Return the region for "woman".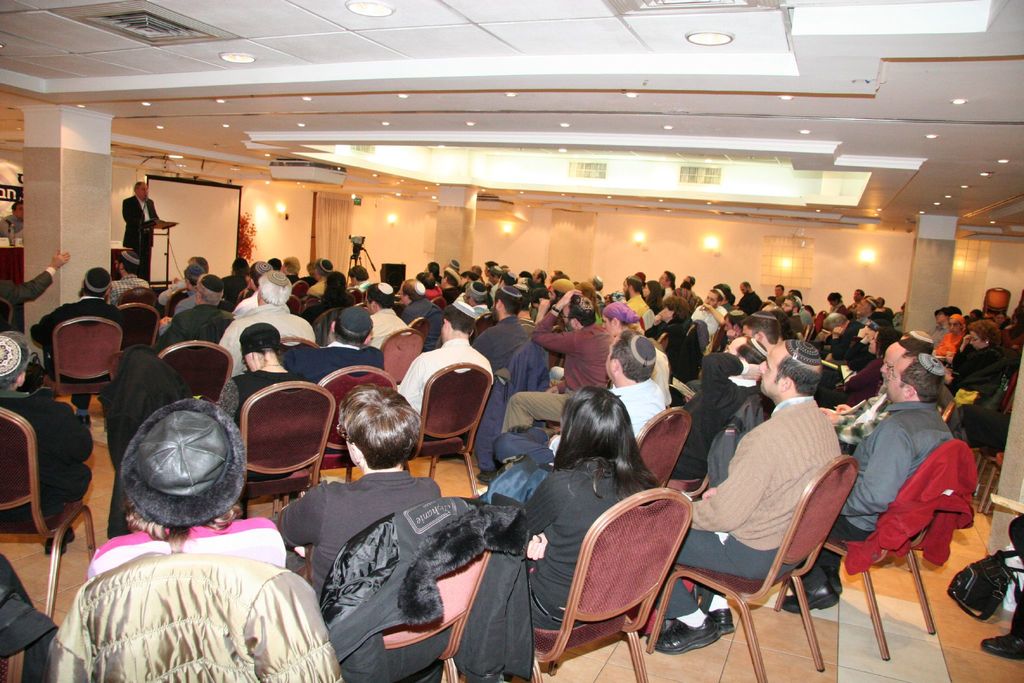
525:394:664:629.
